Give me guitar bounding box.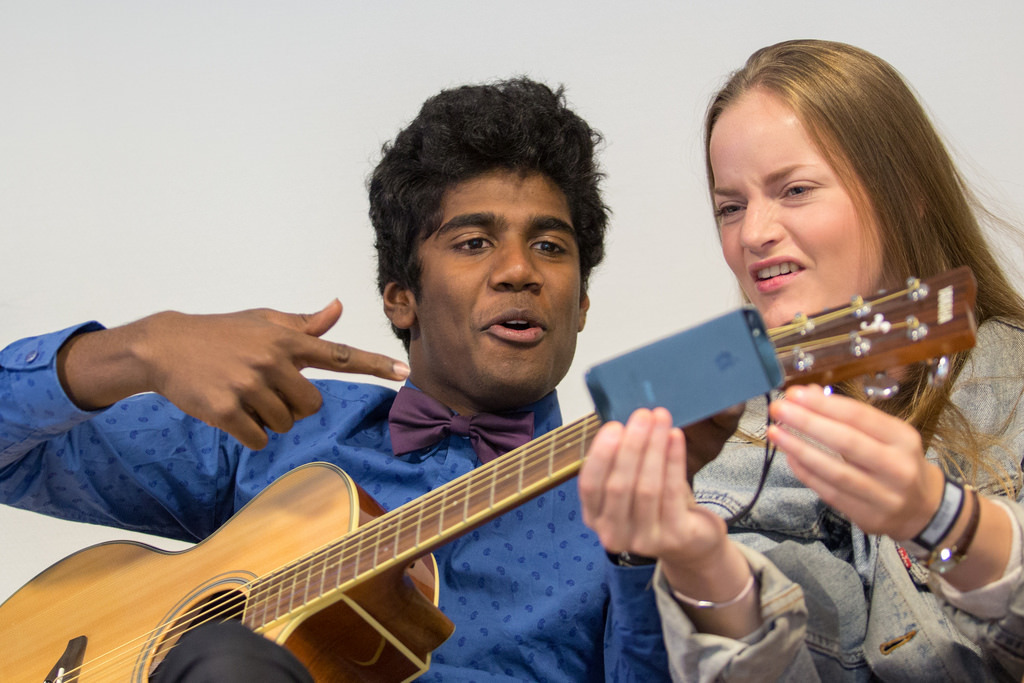
0 268 974 682.
